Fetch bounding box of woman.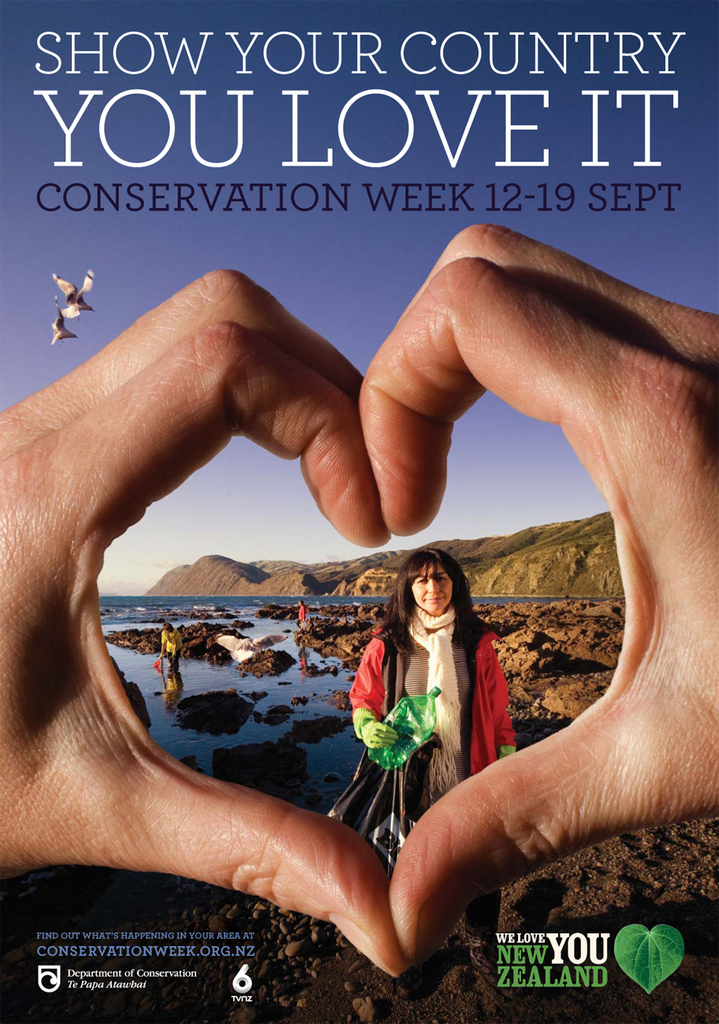
Bbox: box=[165, 625, 181, 678].
